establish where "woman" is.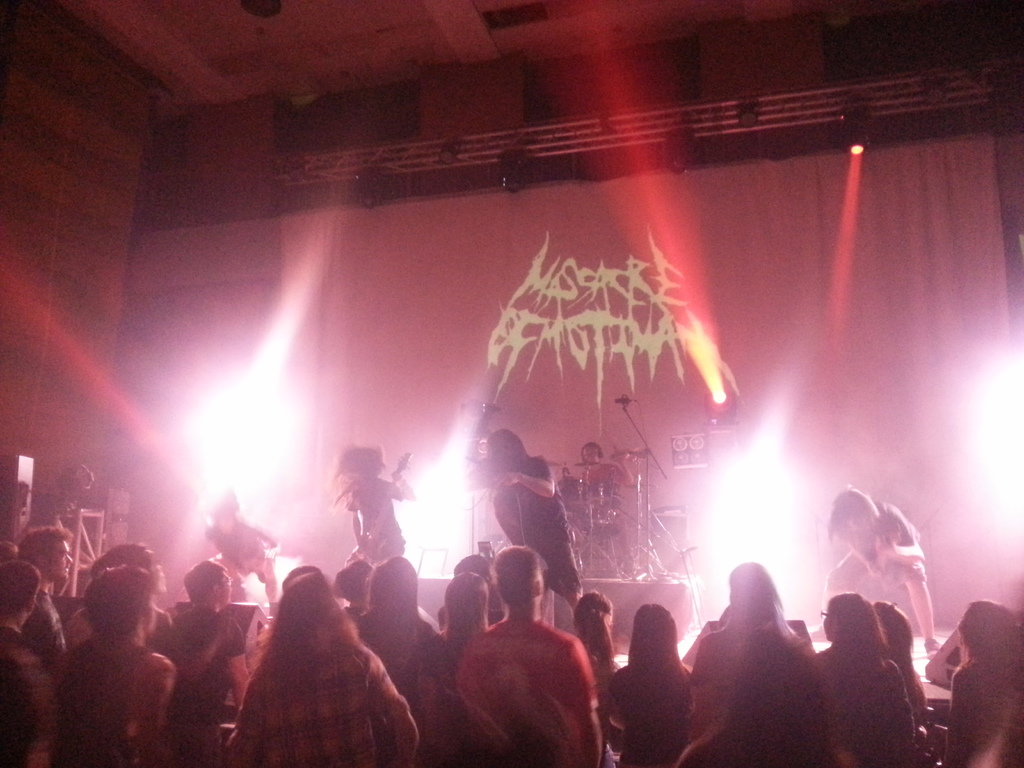
Established at x1=202, y1=560, x2=415, y2=762.
